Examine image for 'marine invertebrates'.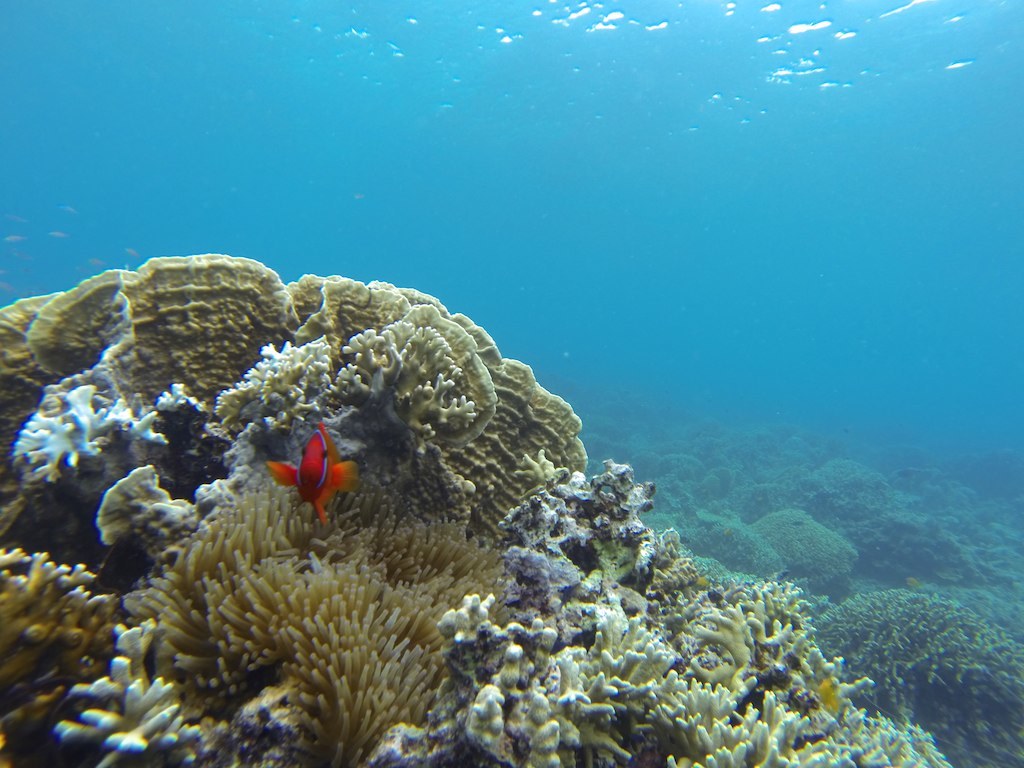
Examination result: <bbox>340, 502, 517, 641</bbox>.
